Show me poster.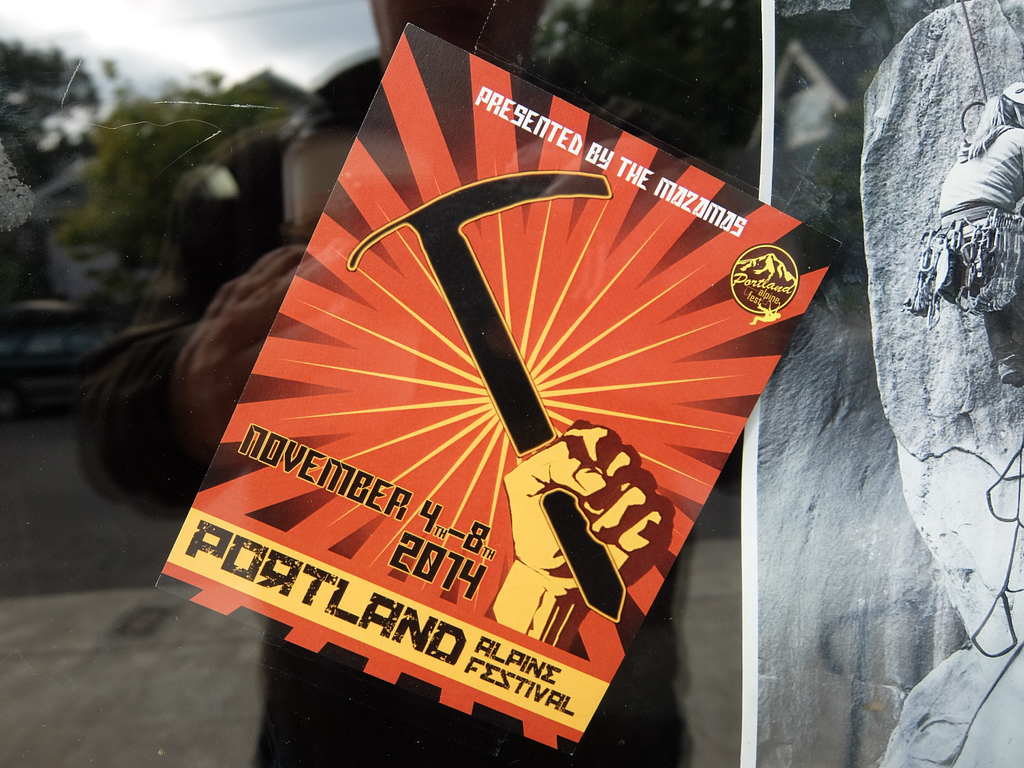
poster is here: l=755, t=0, r=1023, b=767.
